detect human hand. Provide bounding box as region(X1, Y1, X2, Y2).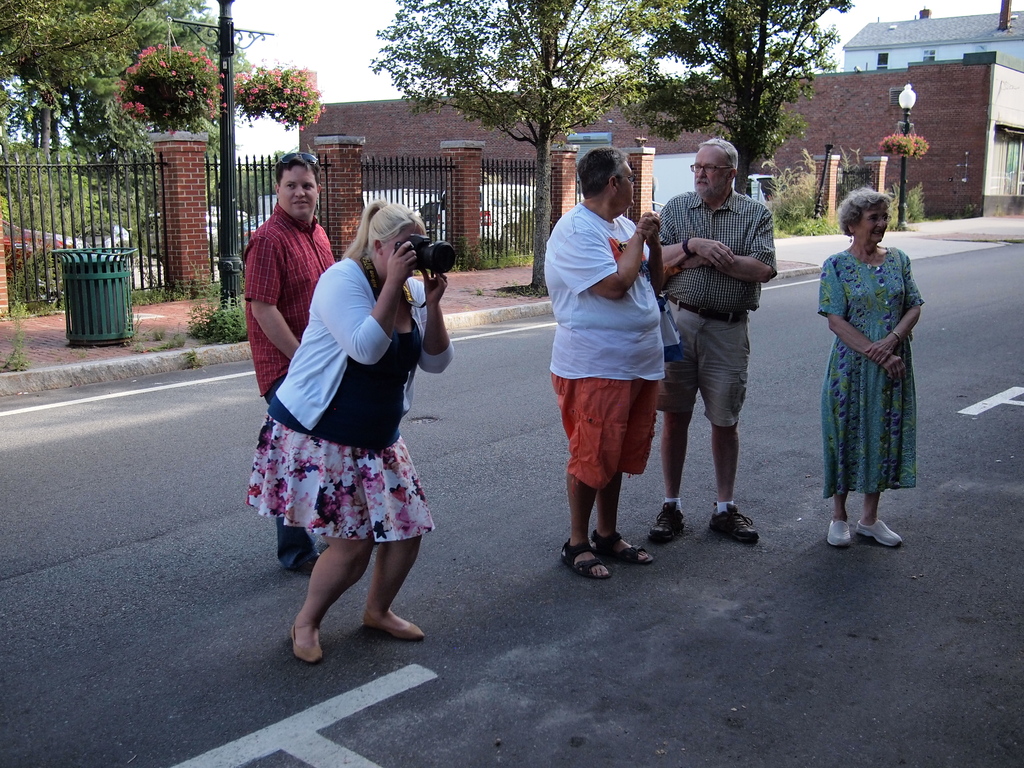
region(694, 238, 737, 268).
